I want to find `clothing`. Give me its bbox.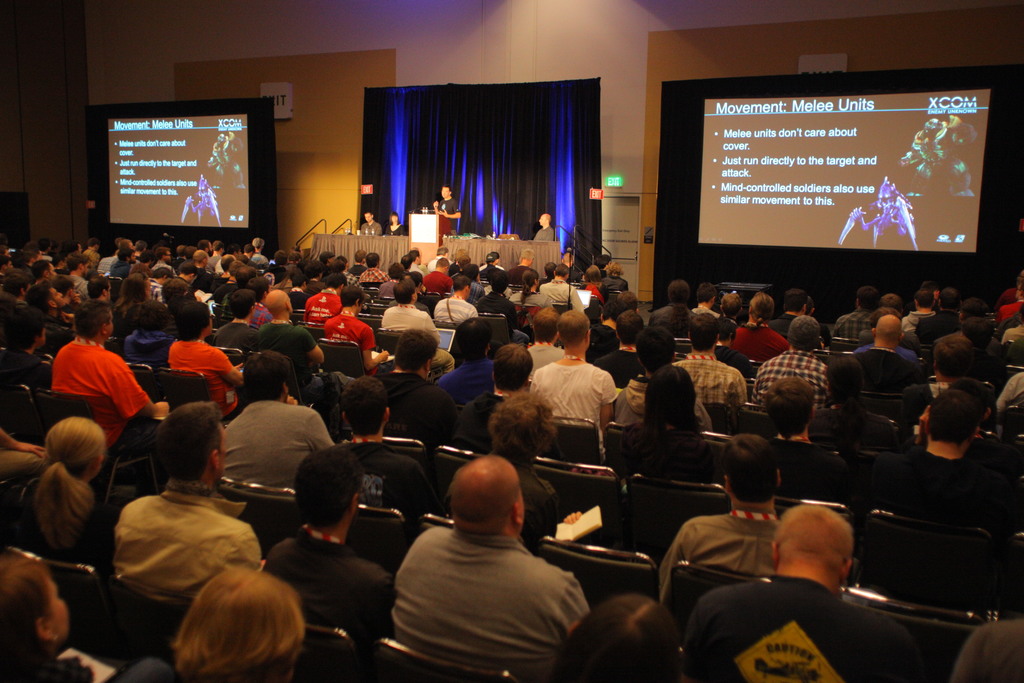
<bbox>674, 348, 741, 402</bbox>.
